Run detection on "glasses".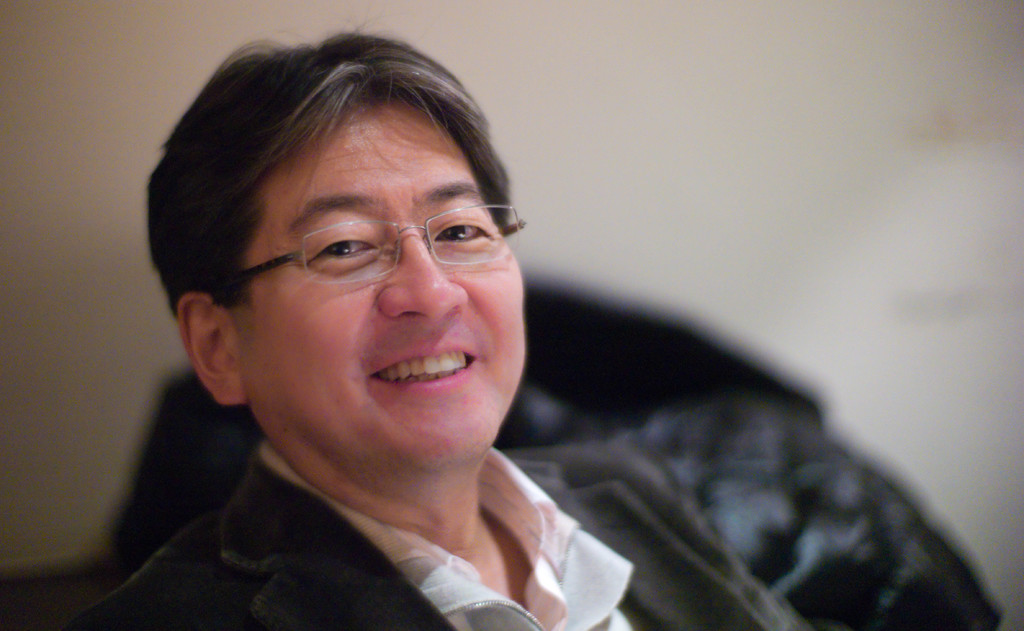
Result: 214 197 531 289.
